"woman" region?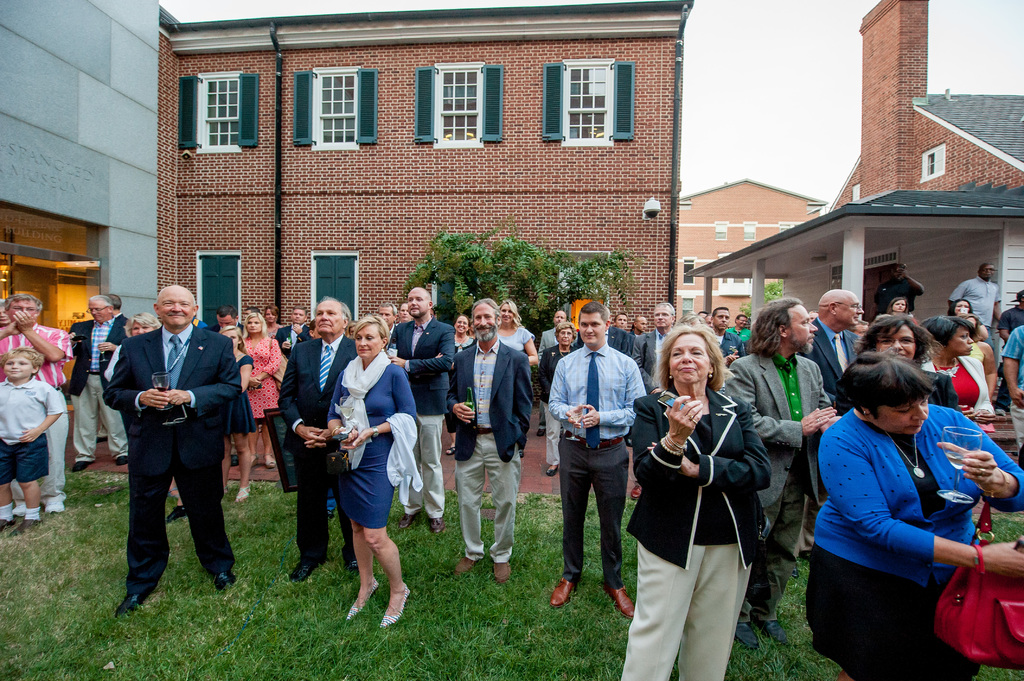
BBox(885, 296, 909, 314)
